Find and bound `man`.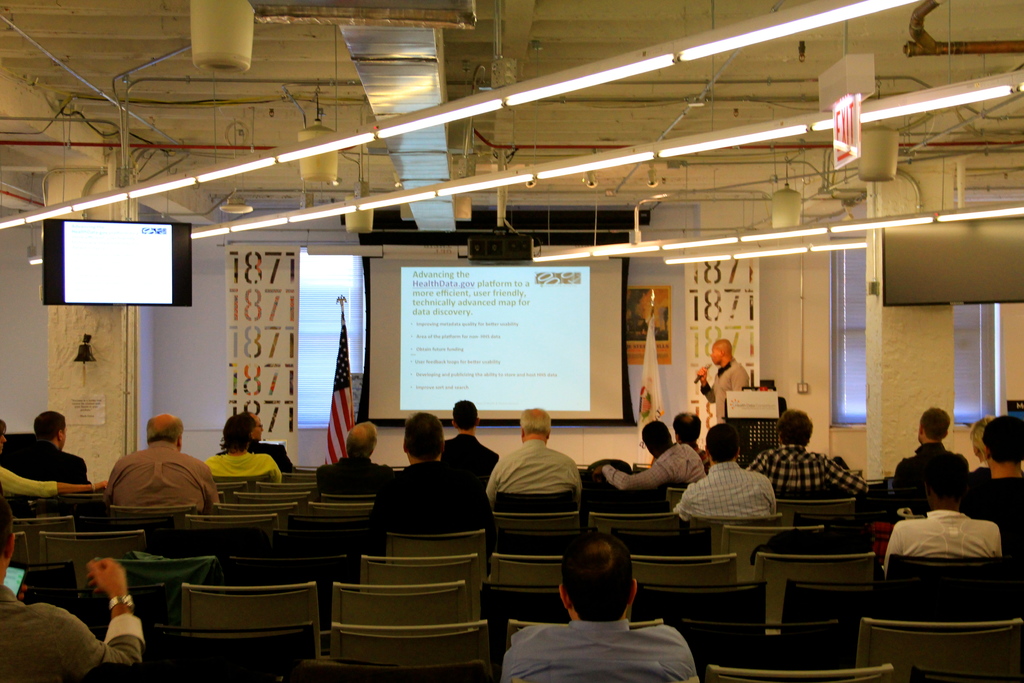
Bound: 82:425:214:543.
